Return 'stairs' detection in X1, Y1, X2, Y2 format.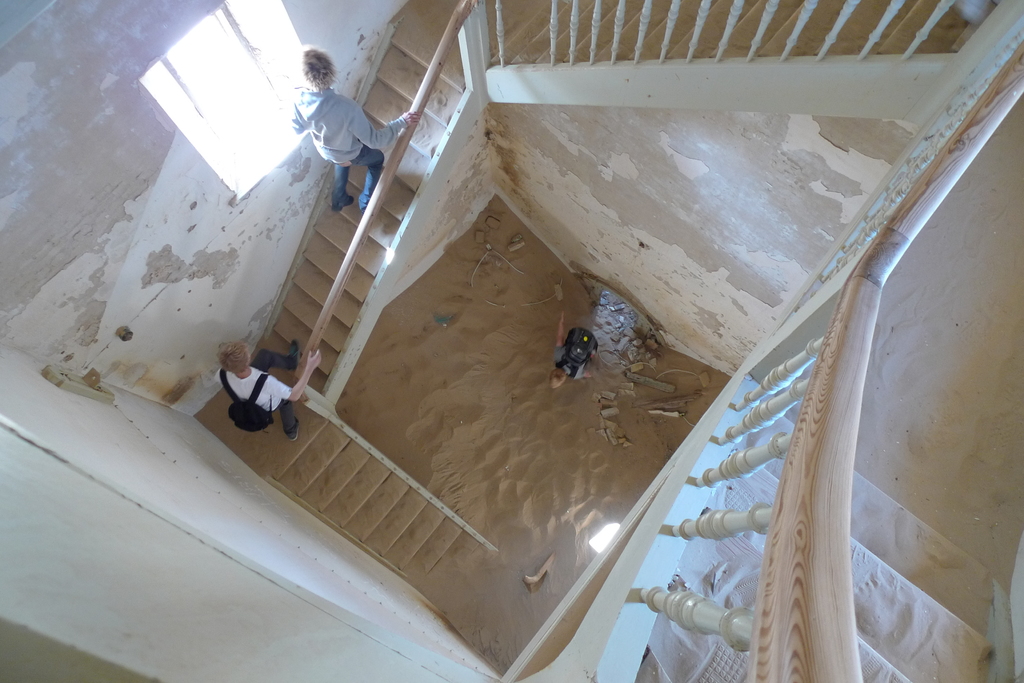
189, 0, 973, 616.
